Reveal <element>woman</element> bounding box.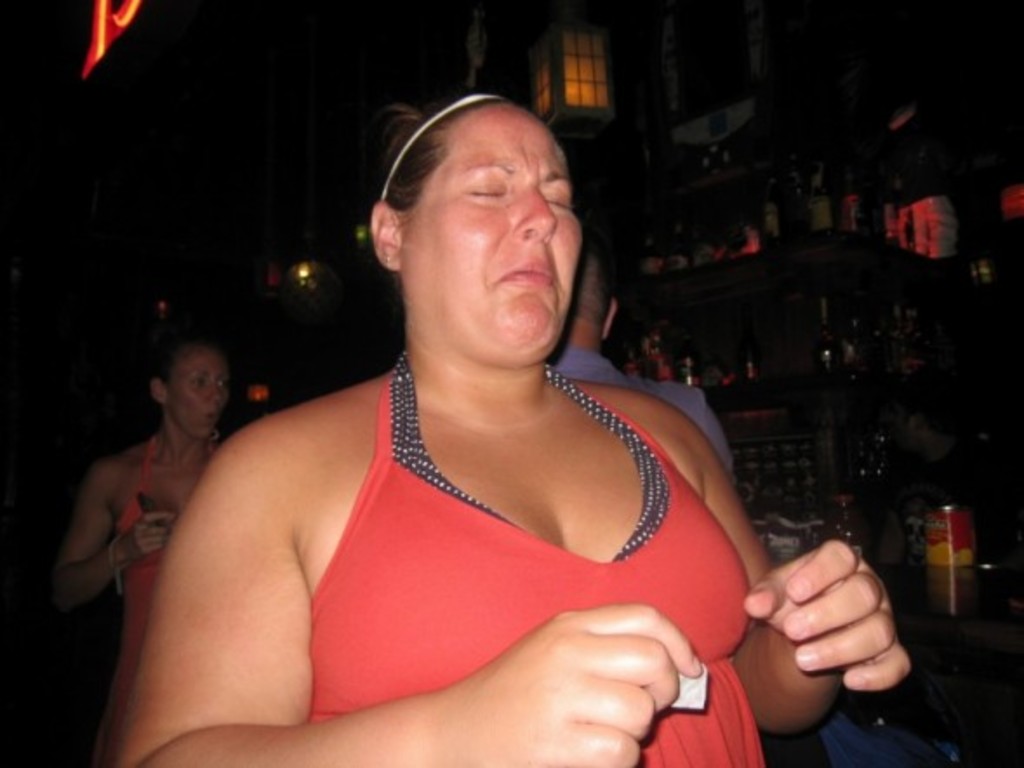
Revealed: bbox(82, 66, 834, 761).
